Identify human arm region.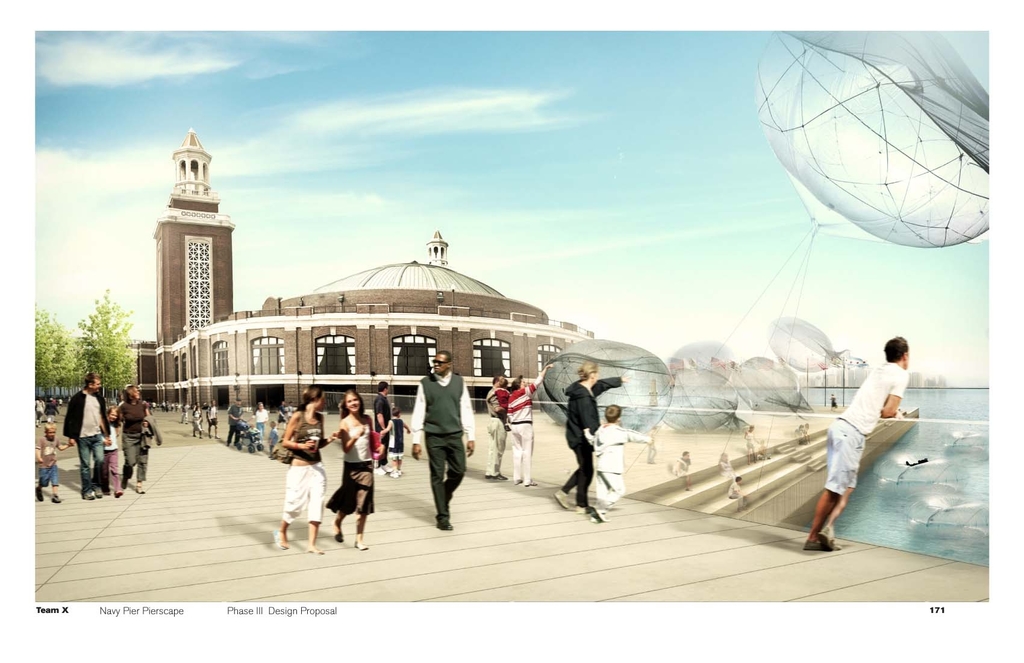
Region: (280,414,321,451).
